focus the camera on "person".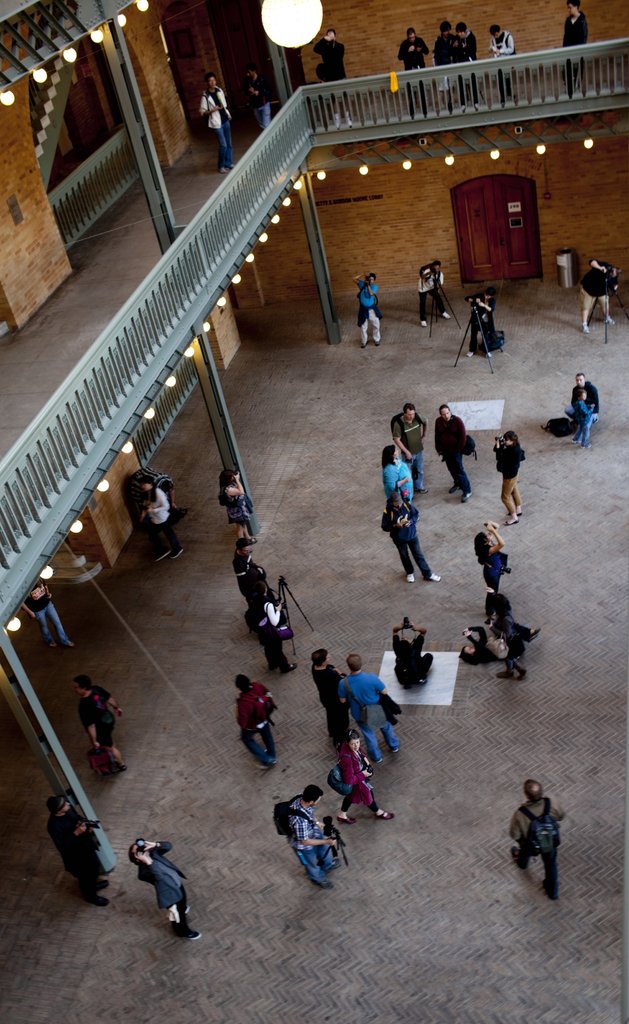
Focus region: bbox=[426, 397, 480, 508].
